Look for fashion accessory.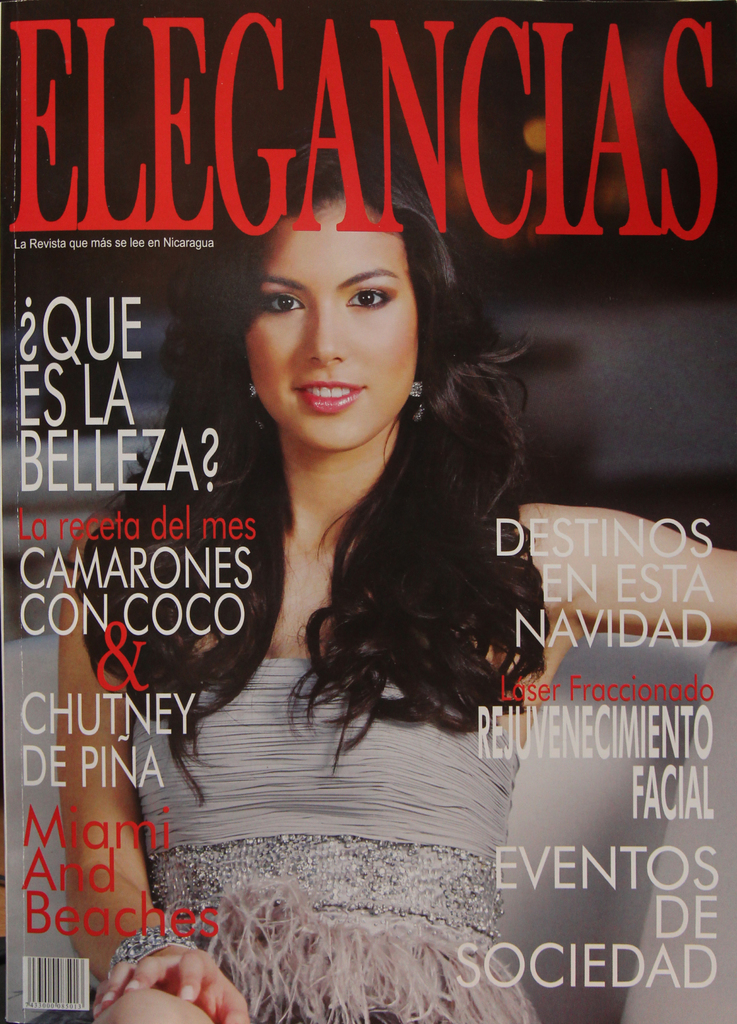
Found: box(407, 379, 425, 419).
